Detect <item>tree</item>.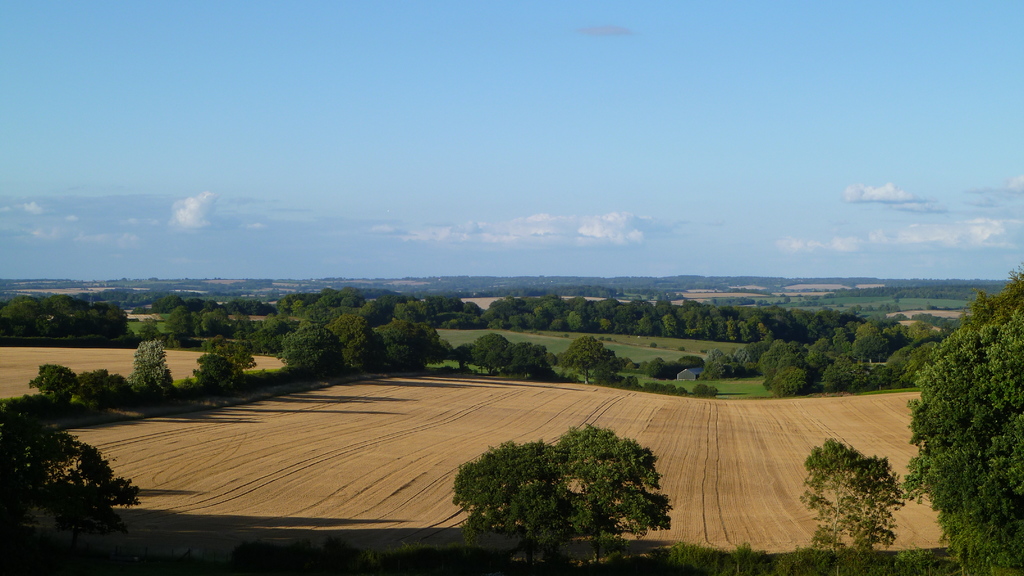
Detected at x1=440, y1=336, x2=456, y2=358.
